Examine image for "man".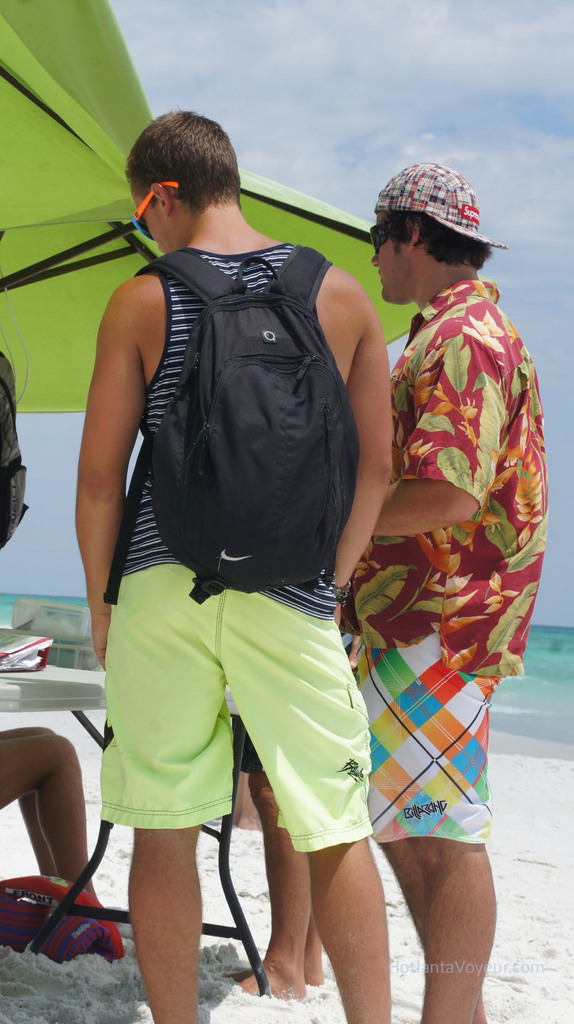
Examination result: 349:161:555:1023.
